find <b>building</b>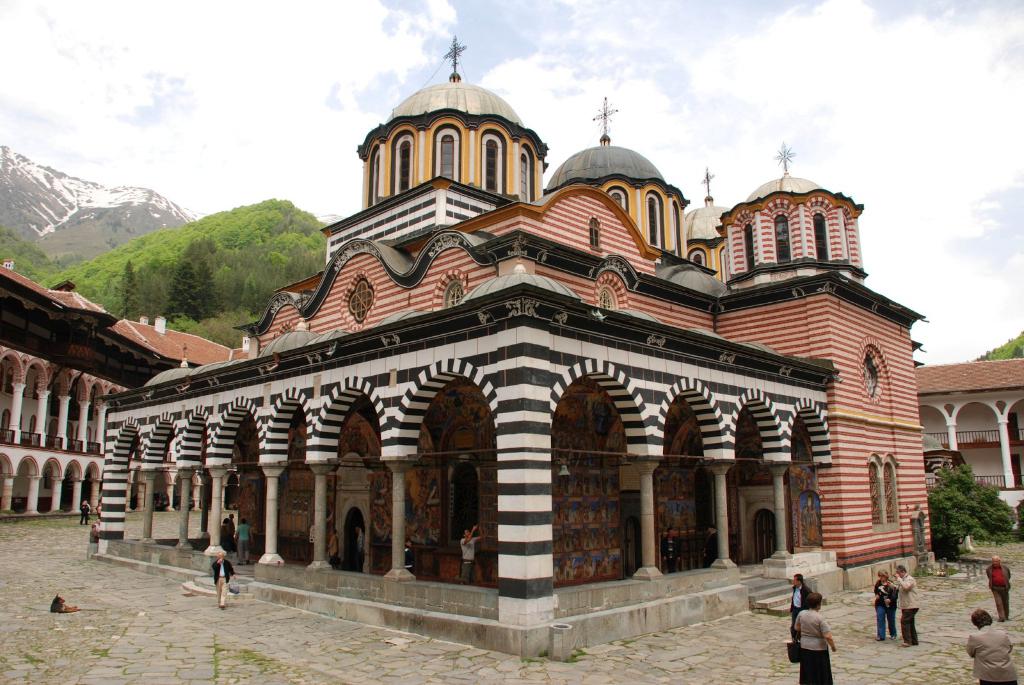
1, 33, 1023, 668
